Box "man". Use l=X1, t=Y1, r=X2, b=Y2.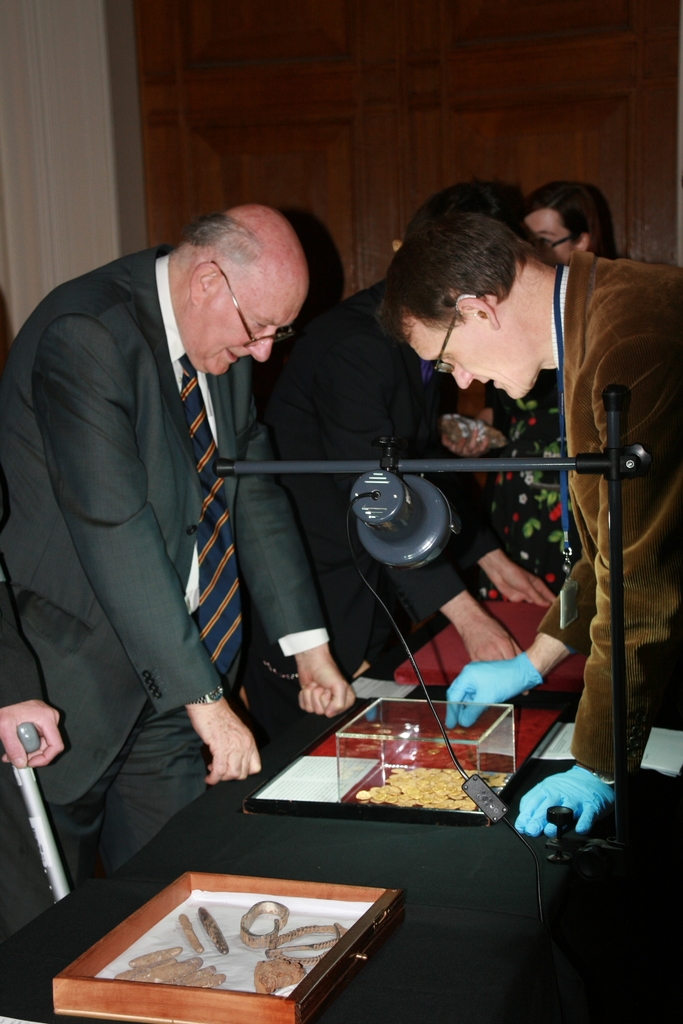
l=20, t=163, r=322, b=869.
